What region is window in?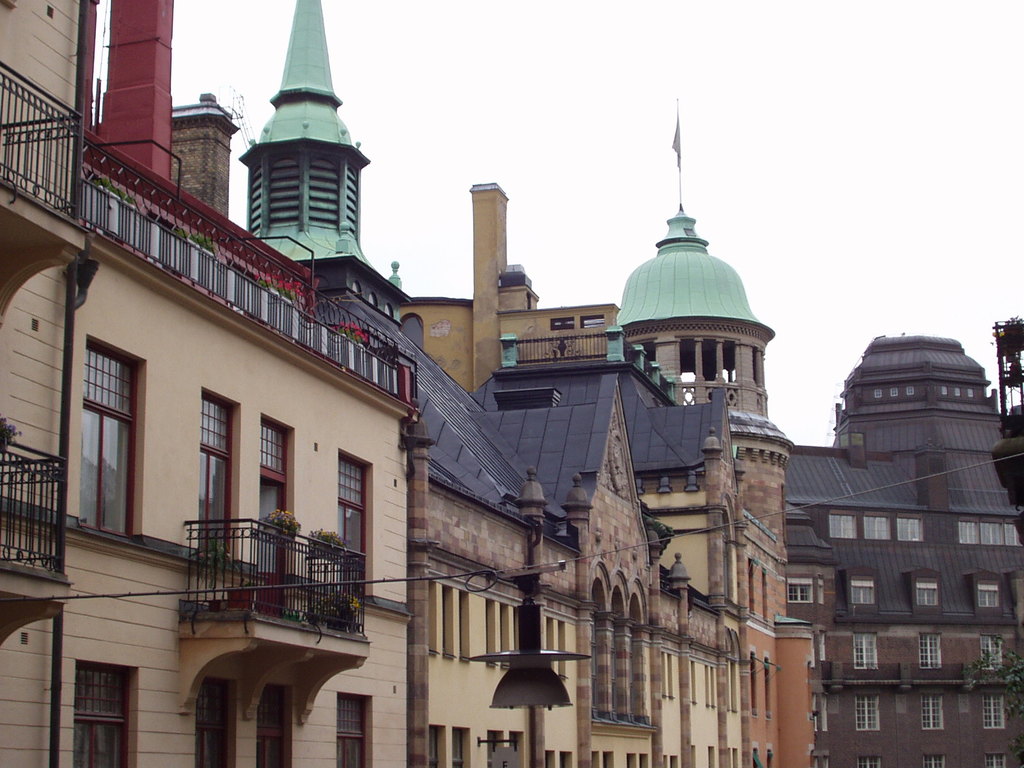
977, 584, 1003, 609.
